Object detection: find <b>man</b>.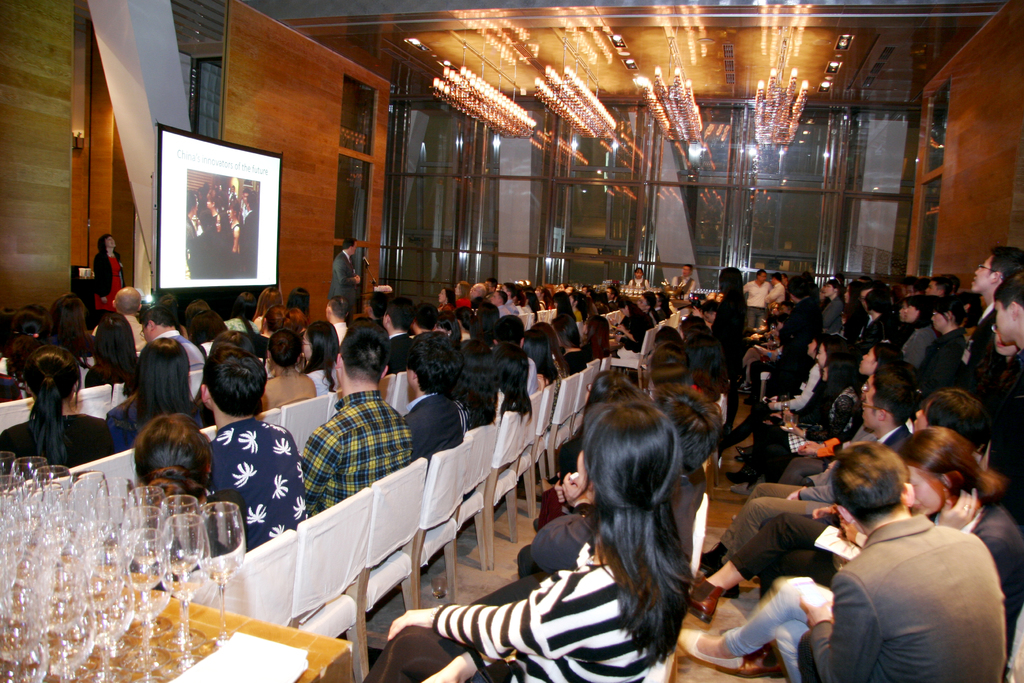
303,323,415,513.
